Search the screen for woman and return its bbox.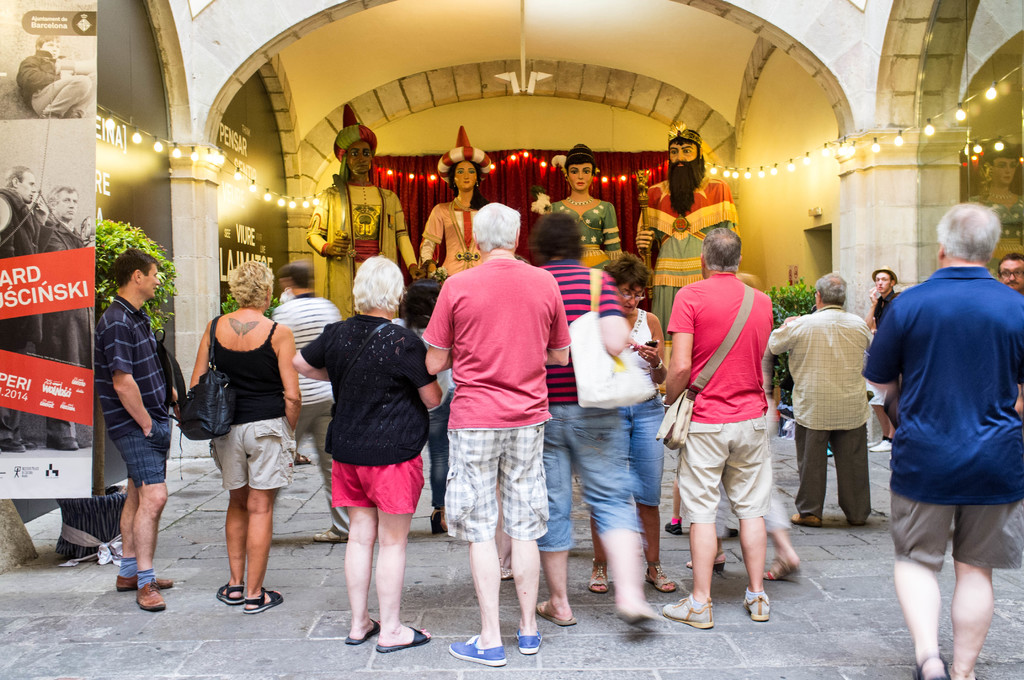
Found: <bbox>585, 252, 678, 594</bbox>.
